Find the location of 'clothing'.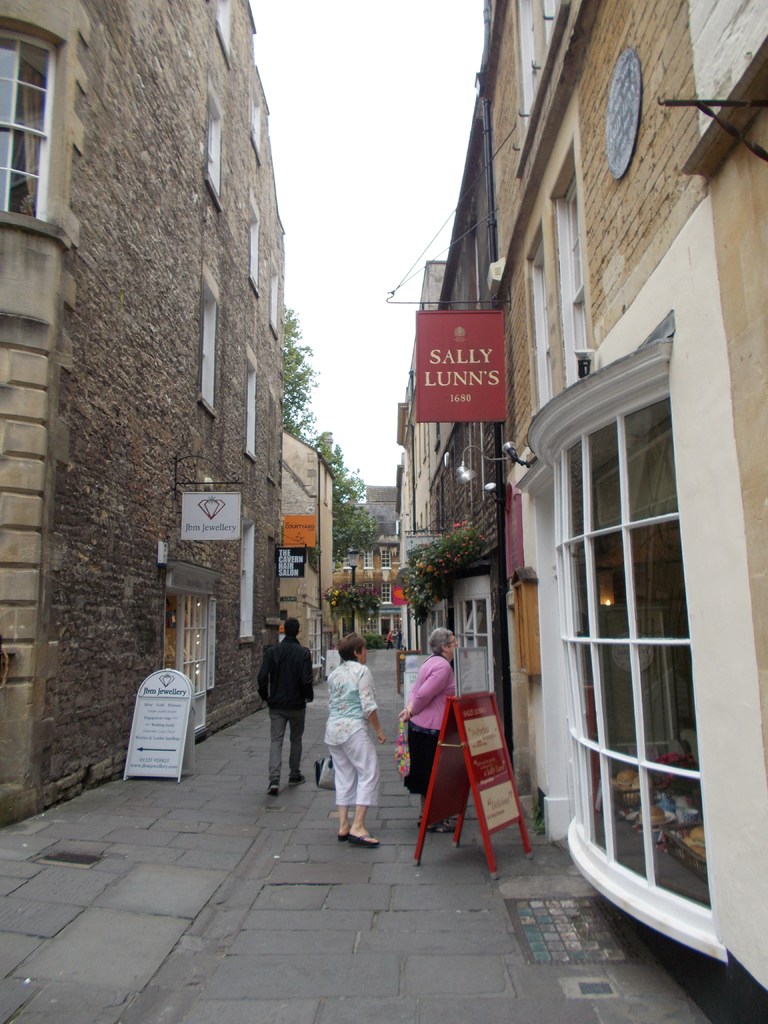
Location: [401,651,459,798].
